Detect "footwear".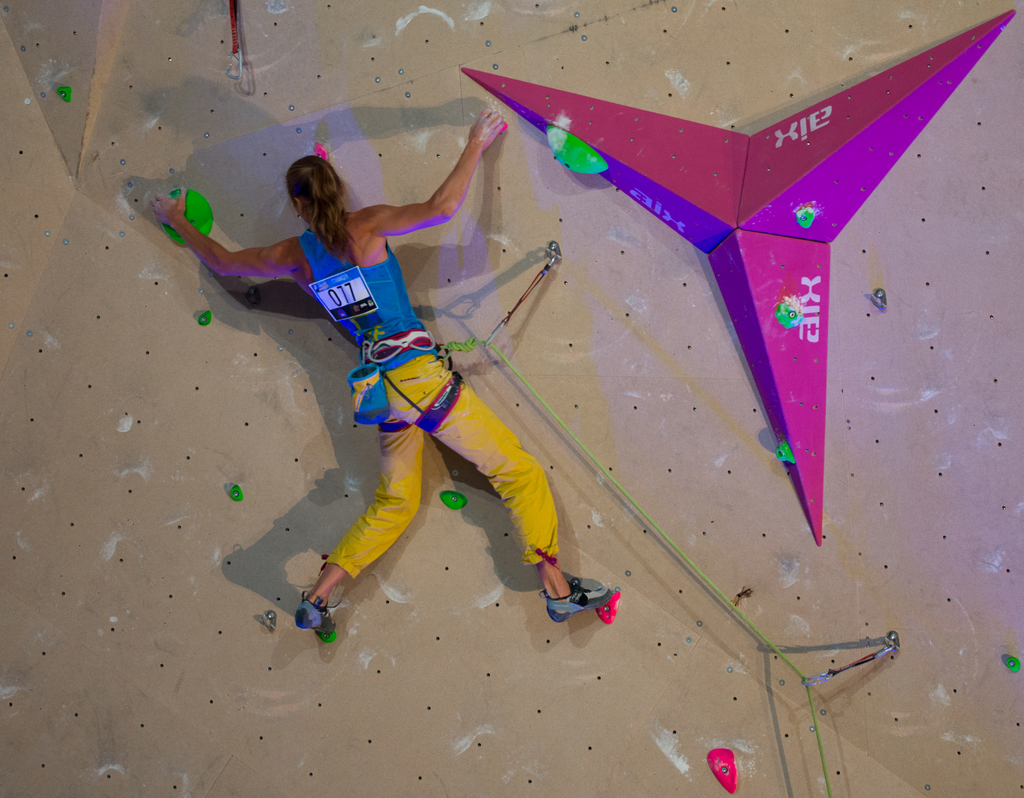
Detected at locate(294, 589, 336, 643).
